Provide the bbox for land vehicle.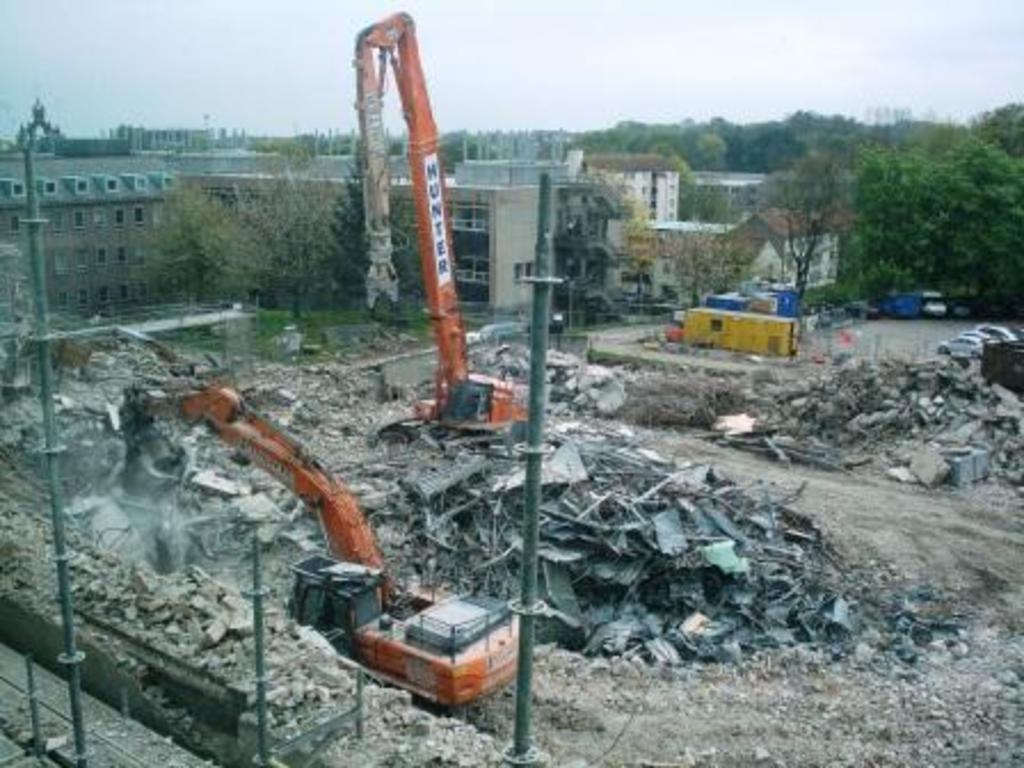
{"left": 873, "top": 283, "right": 919, "bottom": 322}.
